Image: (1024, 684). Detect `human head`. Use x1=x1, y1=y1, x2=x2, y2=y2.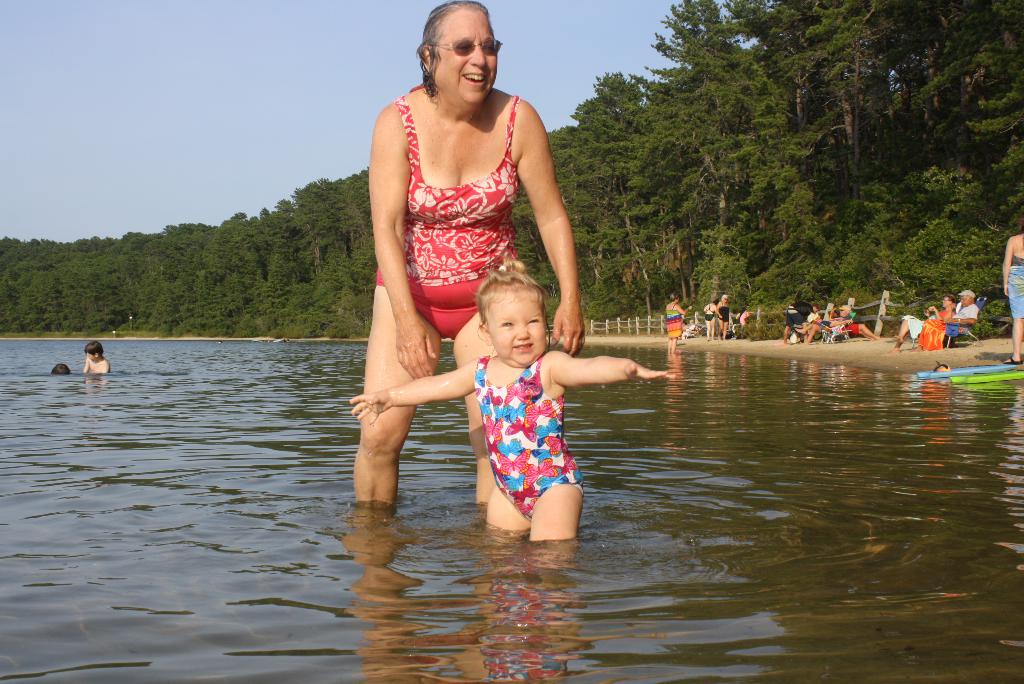
x1=465, y1=266, x2=548, y2=361.
